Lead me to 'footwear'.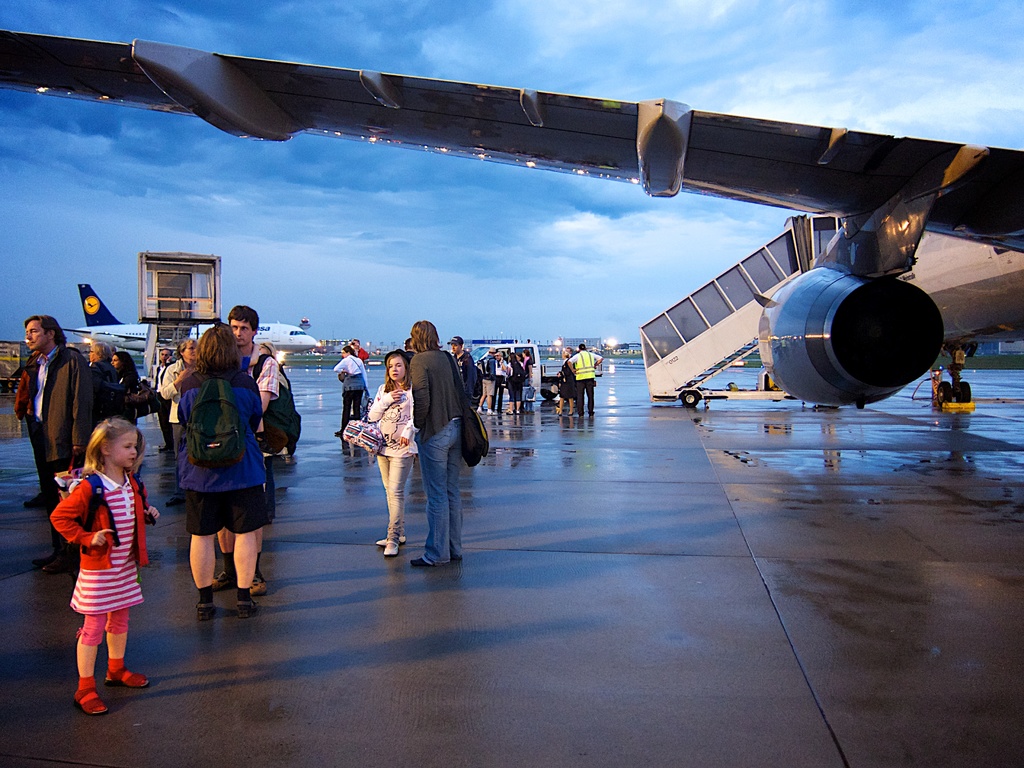
Lead to rect(195, 601, 212, 621).
